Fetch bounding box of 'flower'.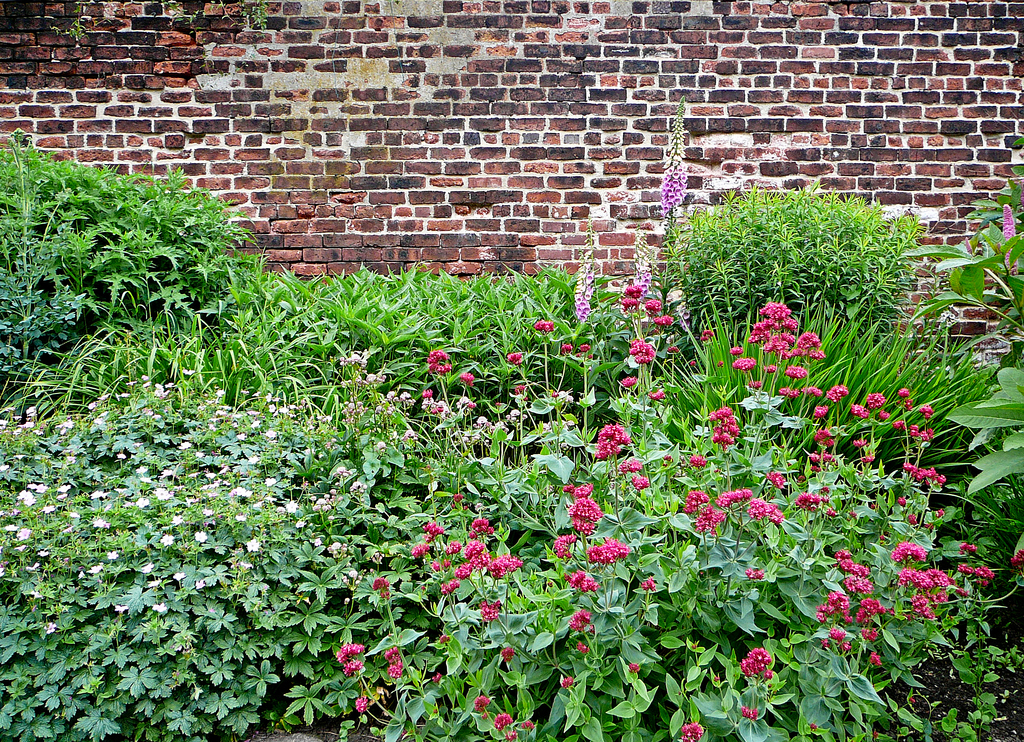
Bbox: (left=963, top=564, right=995, bottom=585).
